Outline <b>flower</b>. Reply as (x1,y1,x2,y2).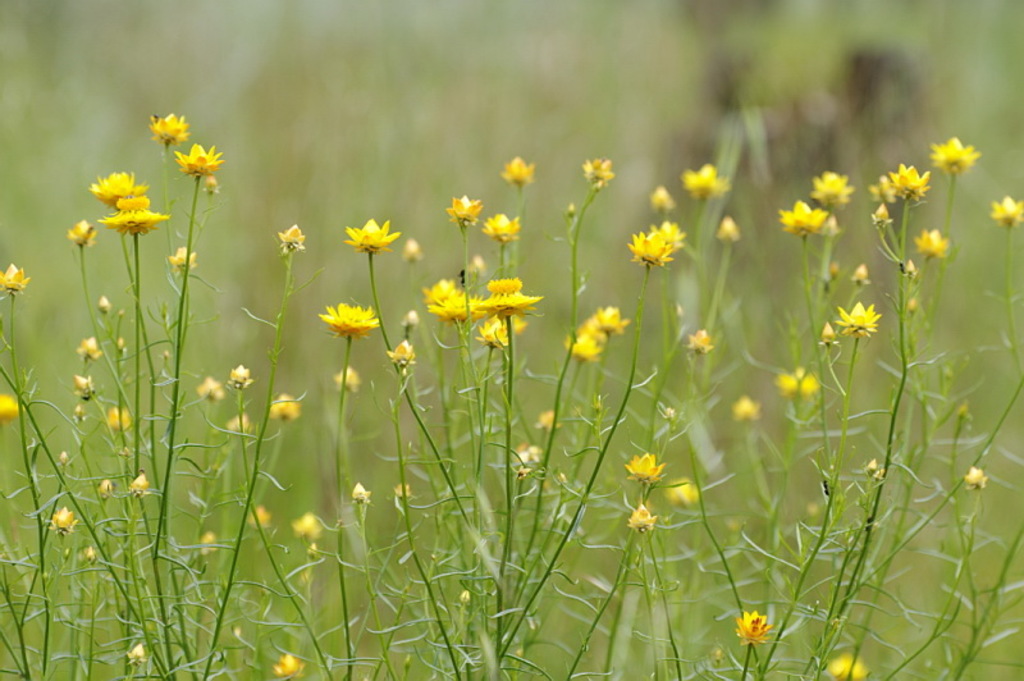
(963,472,983,484).
